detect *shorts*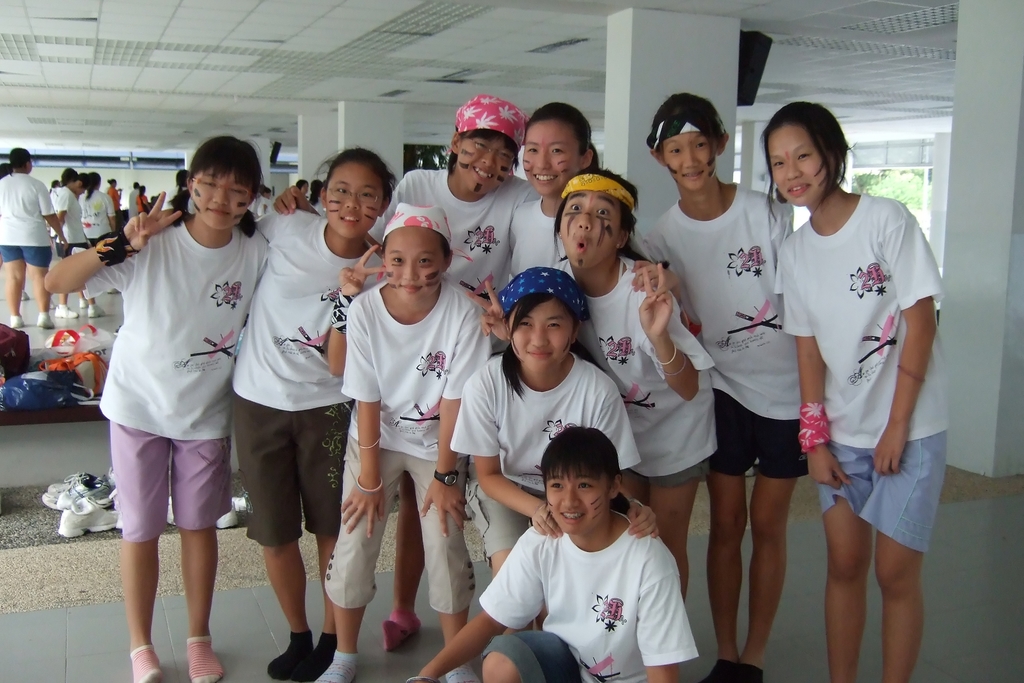
814, 429, 948, 554
